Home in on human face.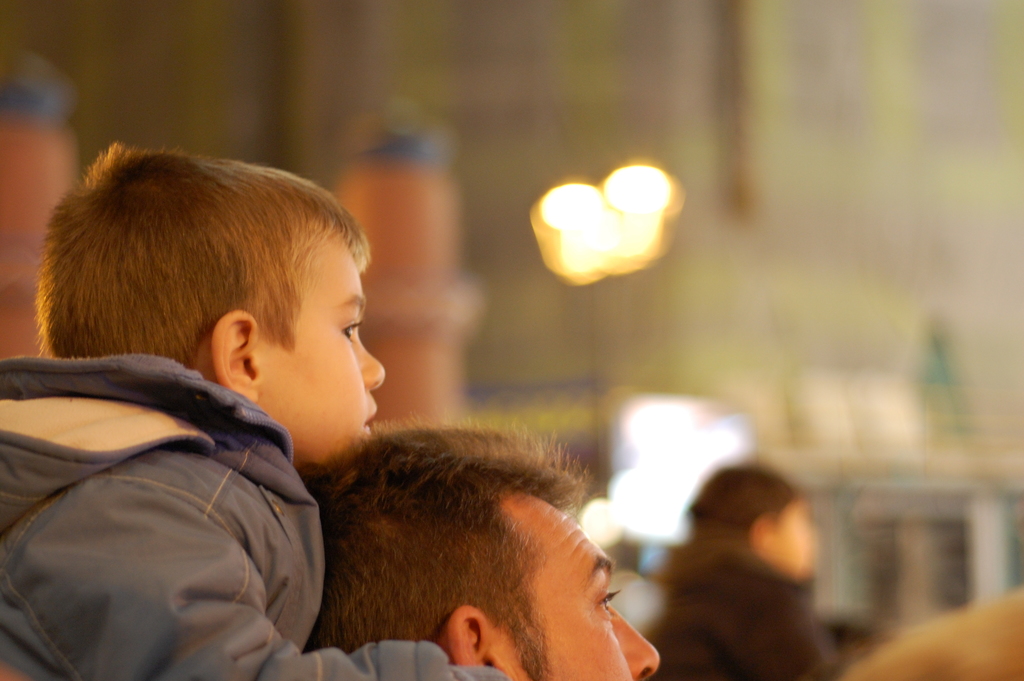
Homed in at {"x1": 521, "y1": 513, "x2": 660, "y2": 680}.
